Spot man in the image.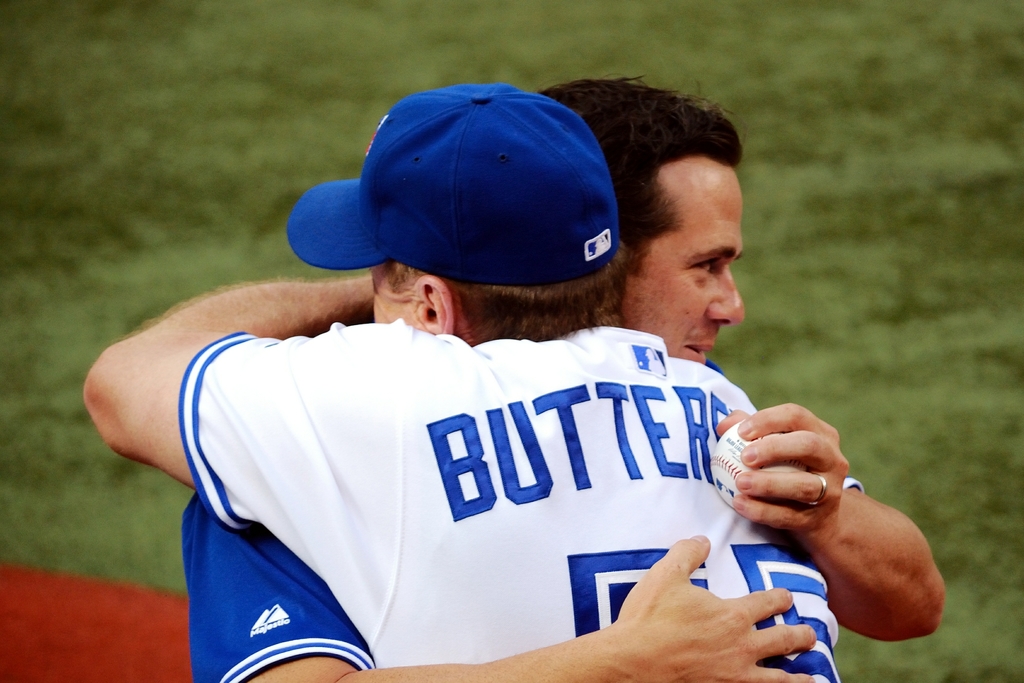
man found at Rect(176, 73, 948, 682).
